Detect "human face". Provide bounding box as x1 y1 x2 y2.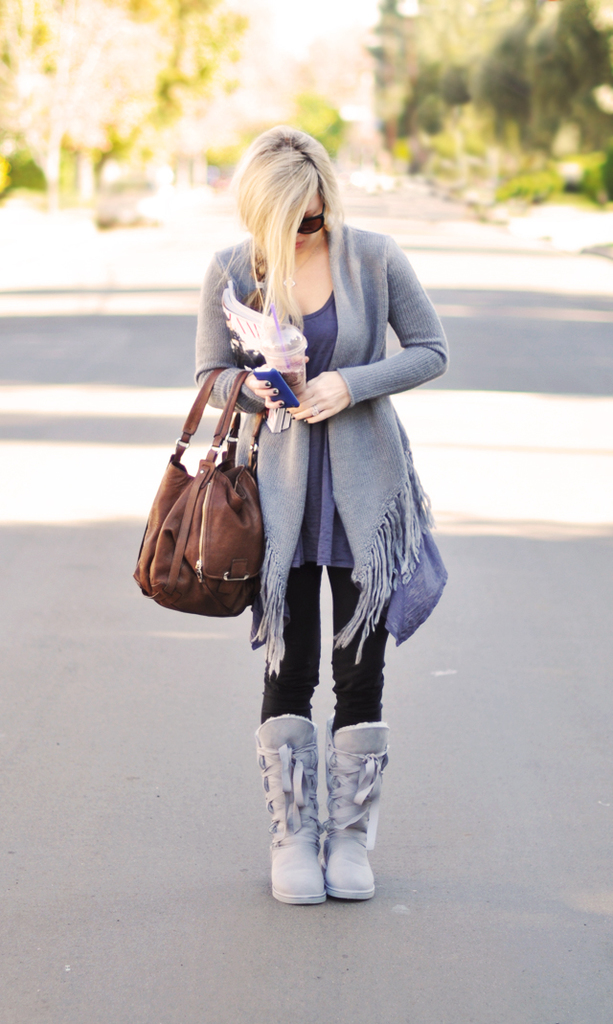
289 175 328 255.
